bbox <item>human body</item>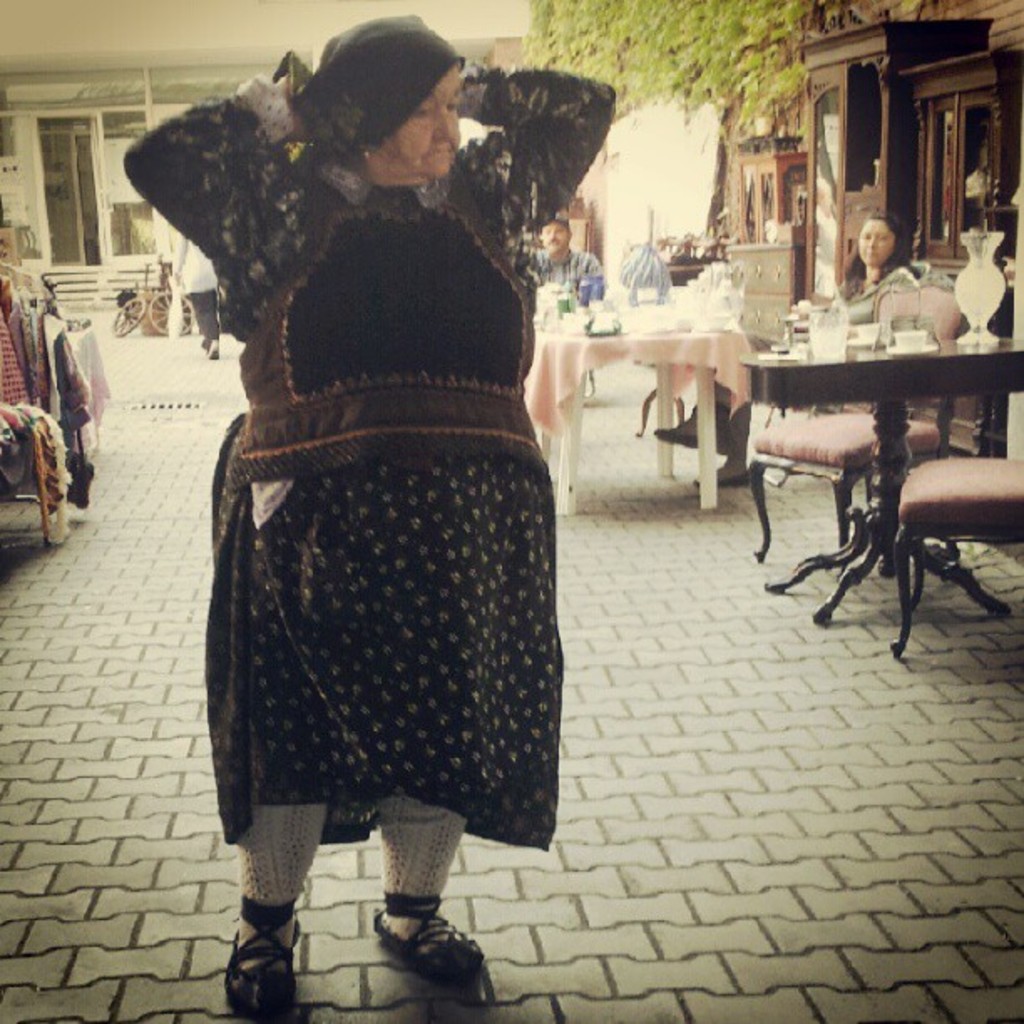
locate(693, 199, 950, 494)
